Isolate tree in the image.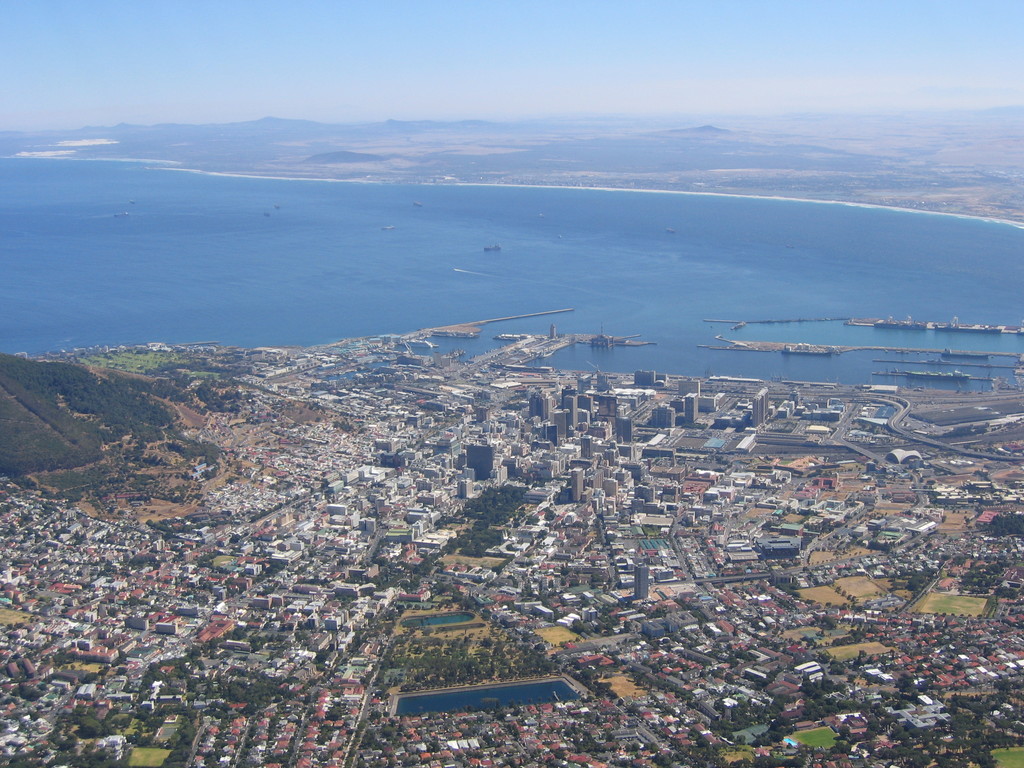
Isolated region: (56,528,70,539).
